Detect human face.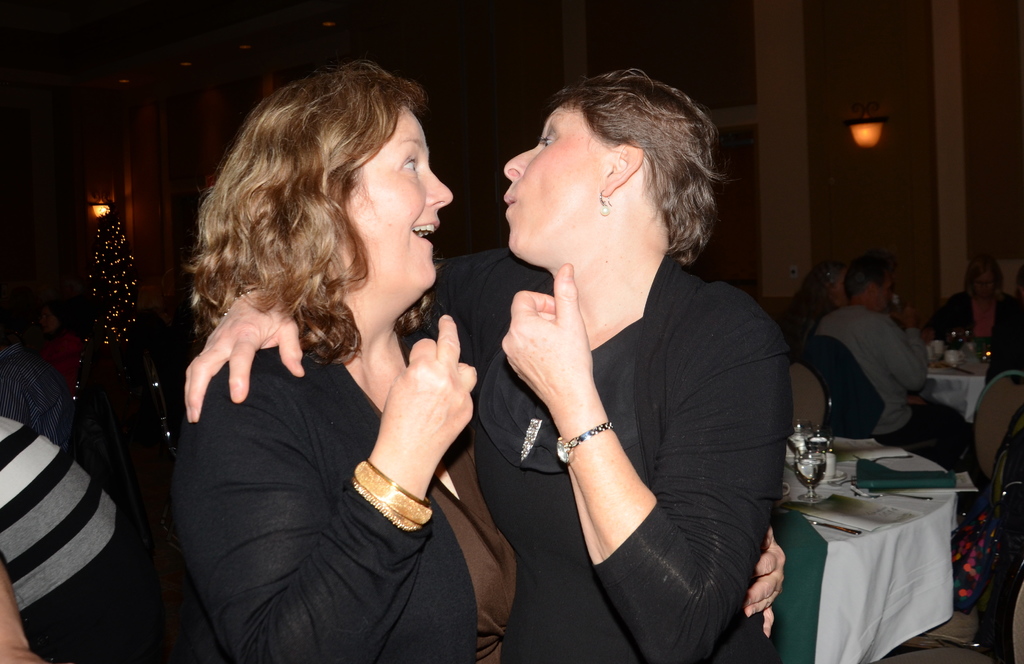
Detected at region(504, 105, 596, 255).
